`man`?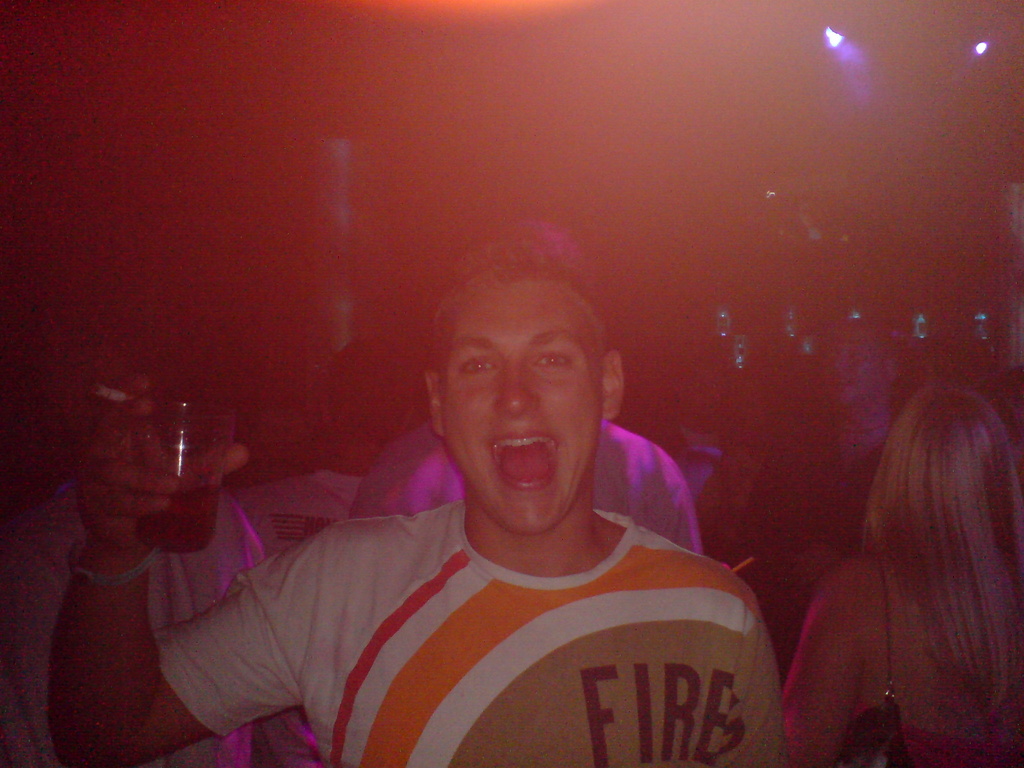
{"left": 352, "top": 417, "right": 712, "bottom": 549}
